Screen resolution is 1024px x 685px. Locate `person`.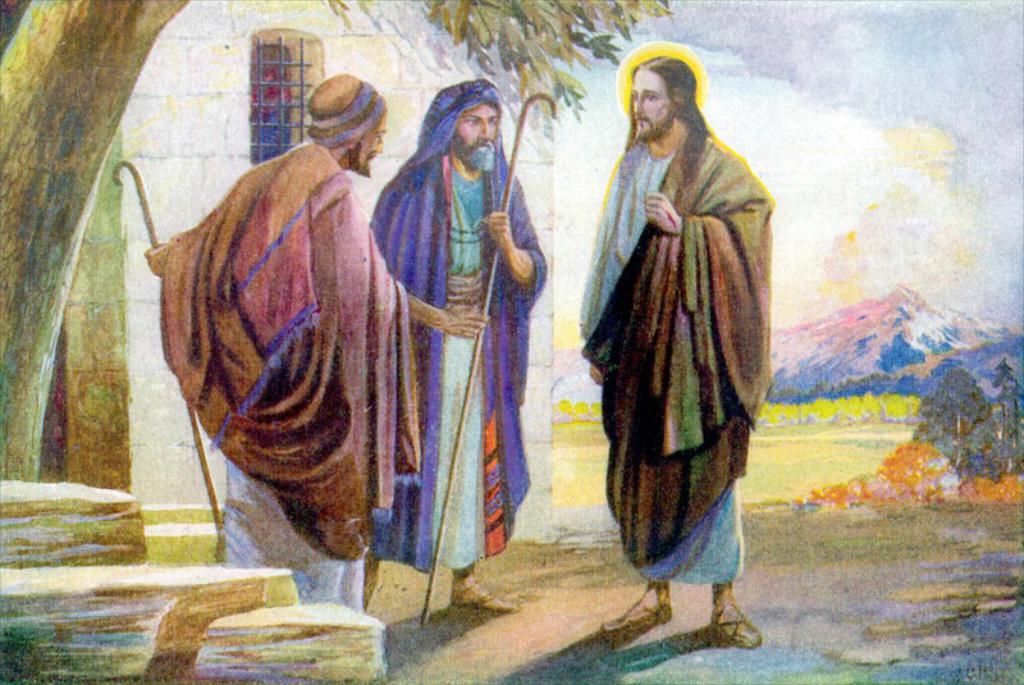
left=369, top=79, right=547, bottom=612.
